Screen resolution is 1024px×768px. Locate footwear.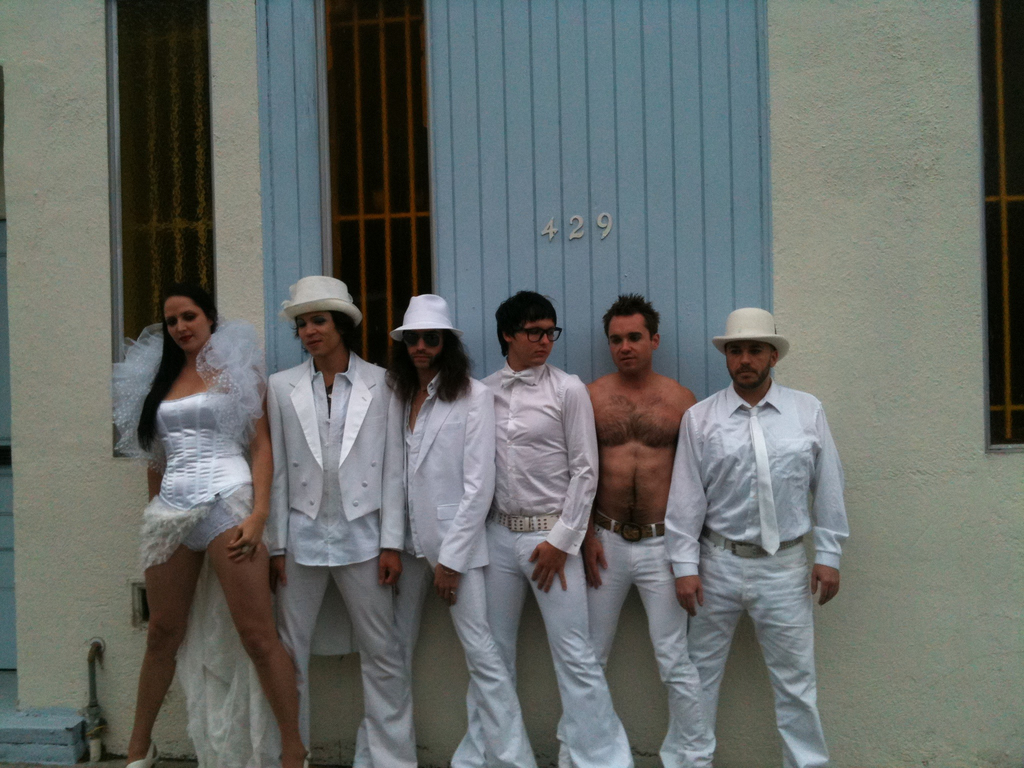
pyautogui.locateOnScreen(129, 739, 161, 767).
